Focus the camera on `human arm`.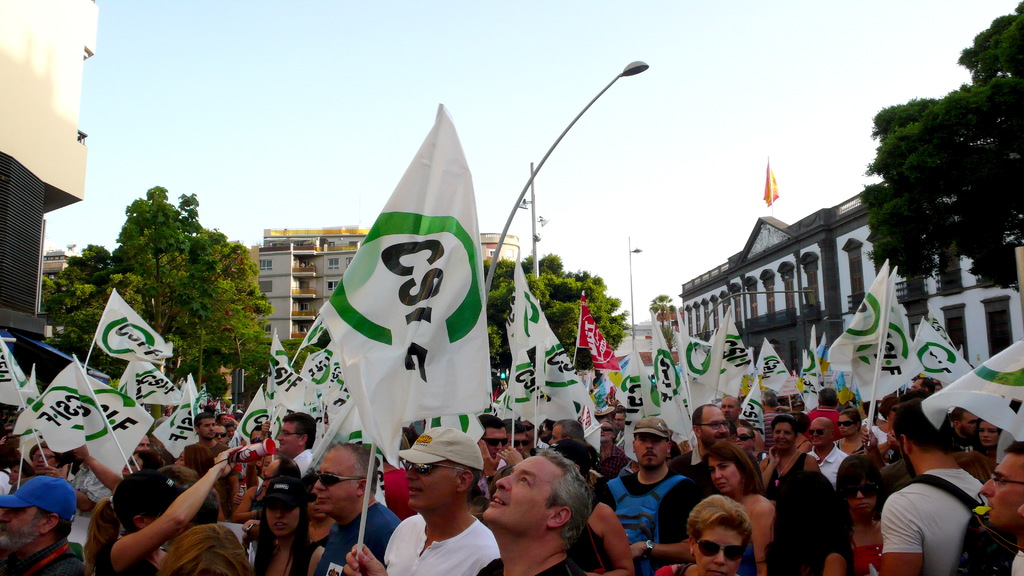
Focus region: Rect(240, 521, 259, 550).
